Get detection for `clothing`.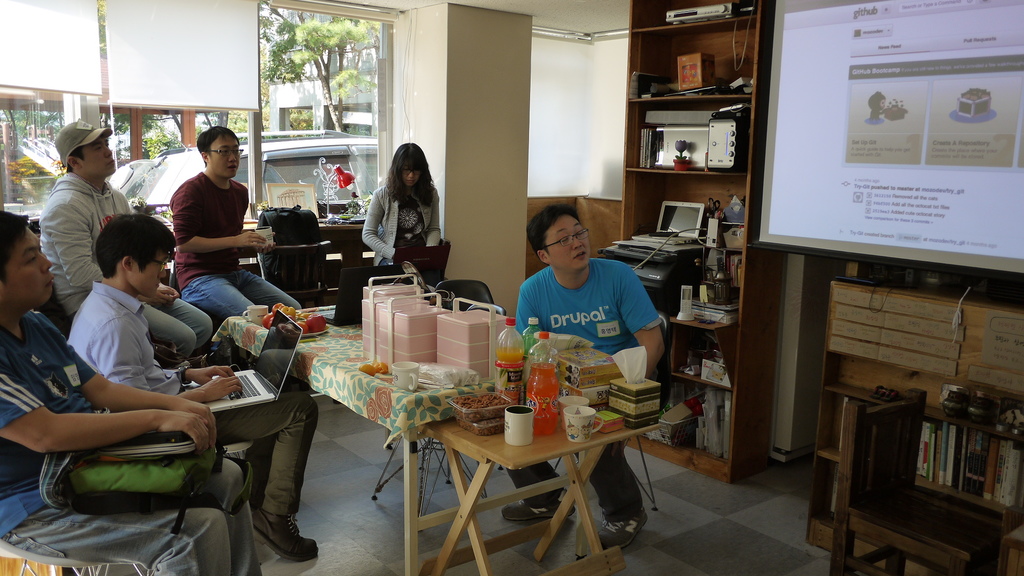
Detection: locate(506, 259, 661, 518).
